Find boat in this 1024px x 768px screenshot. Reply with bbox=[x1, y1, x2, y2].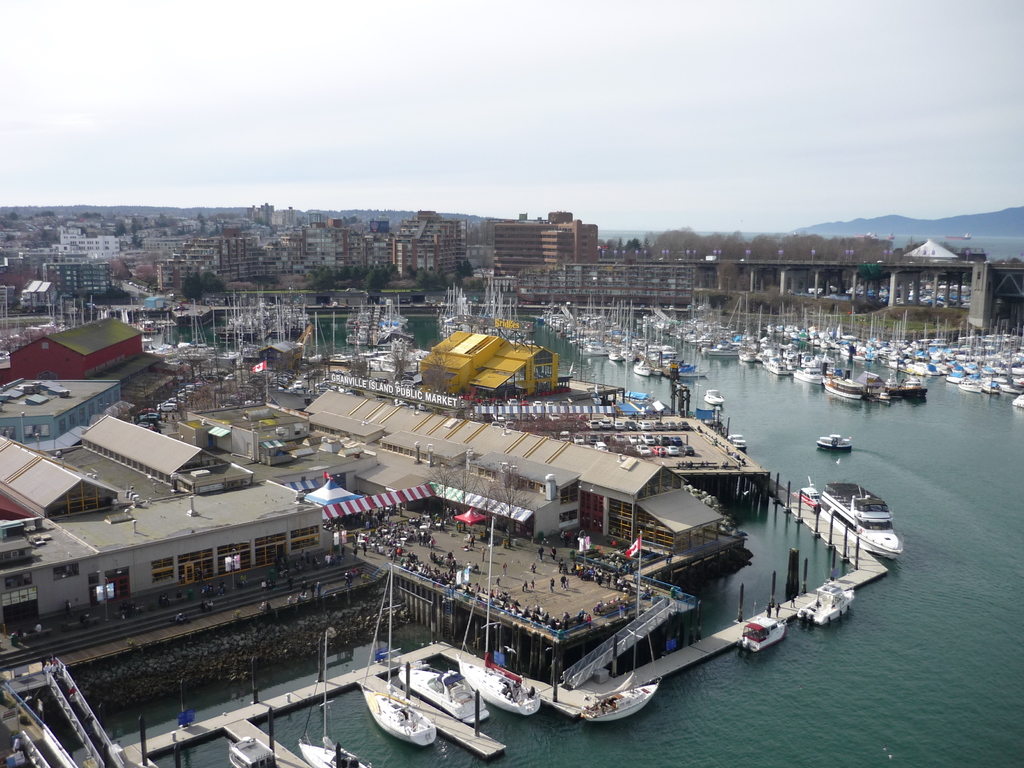
bbox=[738, 611, 789, 657].
